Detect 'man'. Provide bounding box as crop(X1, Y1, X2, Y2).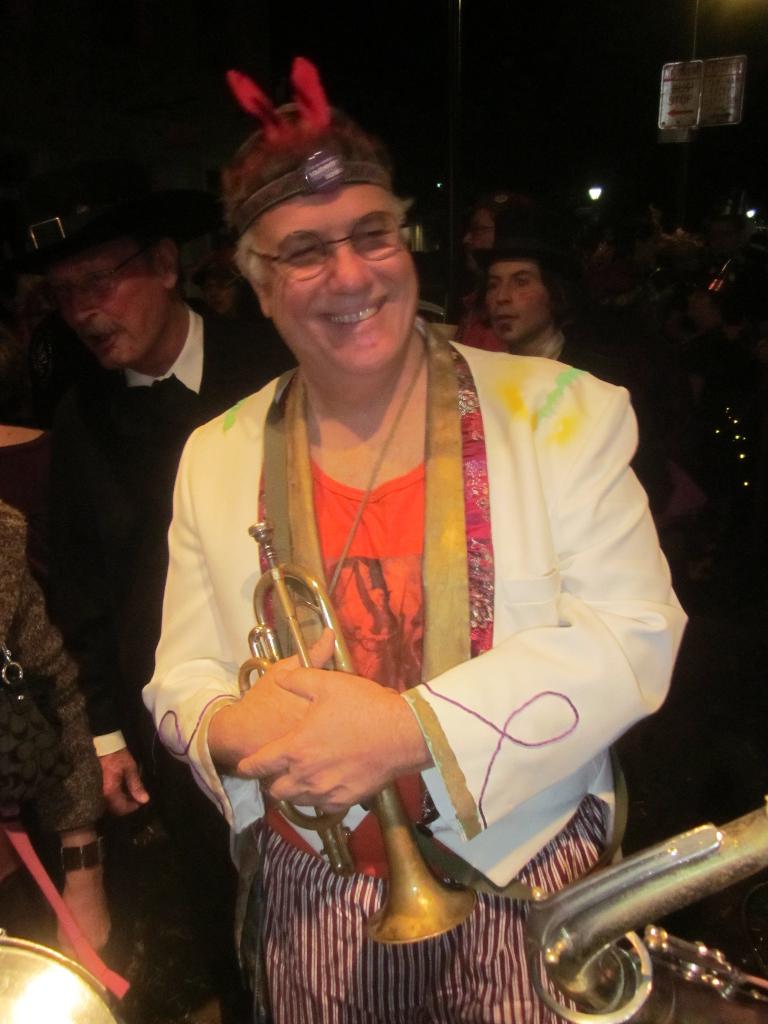
crop(481, 234, 627, 388).
